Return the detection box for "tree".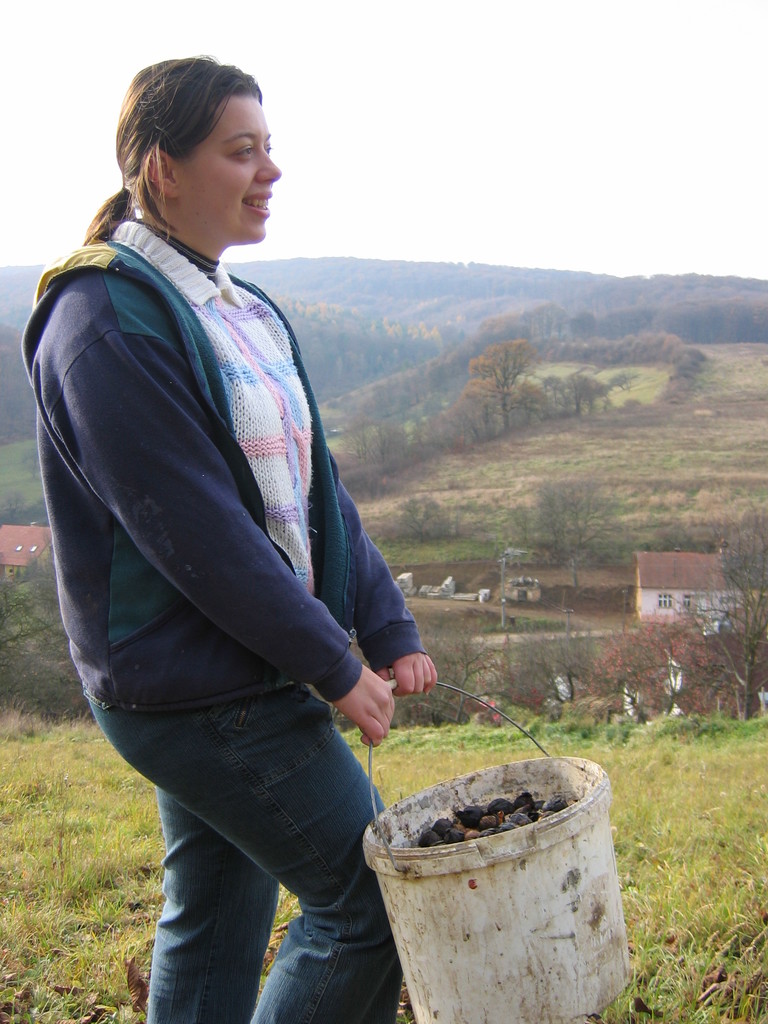
(0,547,92,732).
